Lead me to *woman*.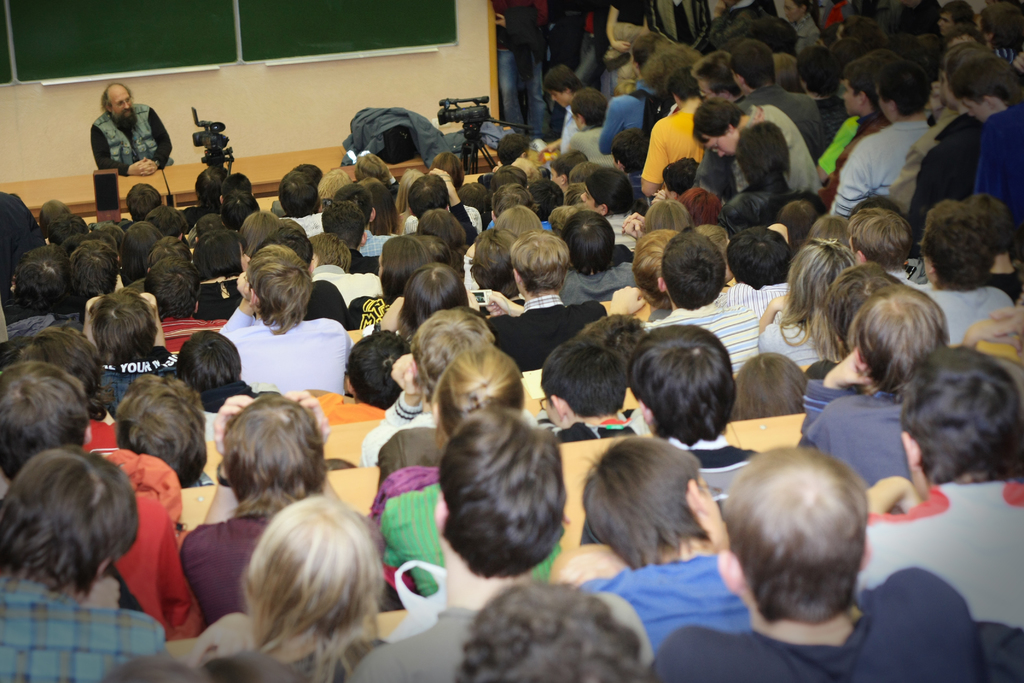
Lead to [x1=364, y1=337, x2=565, y2=591].
